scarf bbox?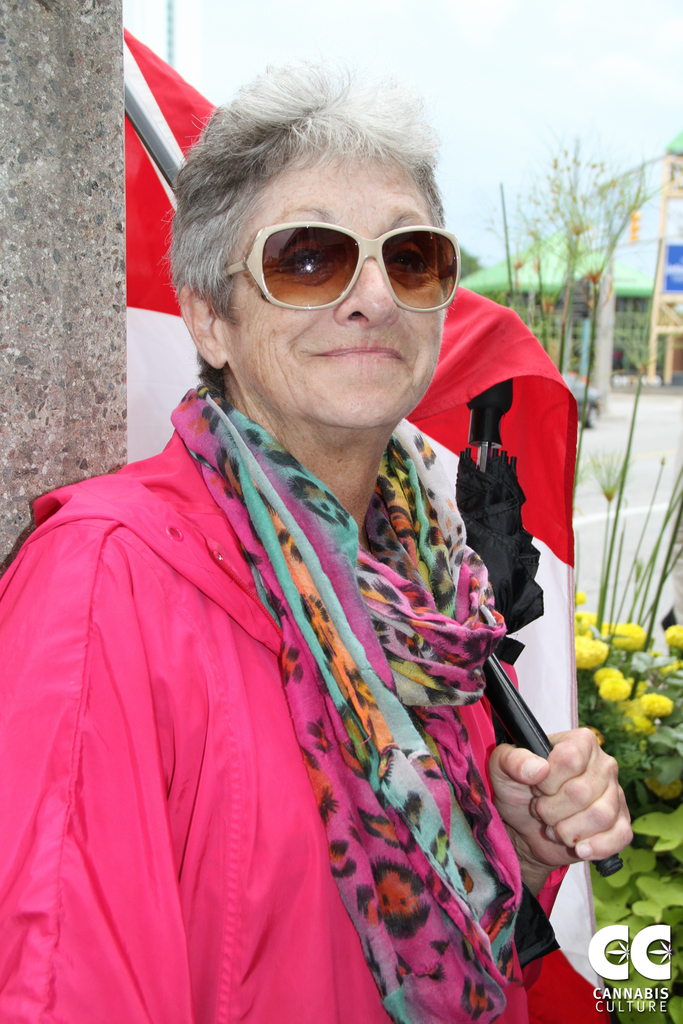
bbox=(165, 374, 528, 1023)
